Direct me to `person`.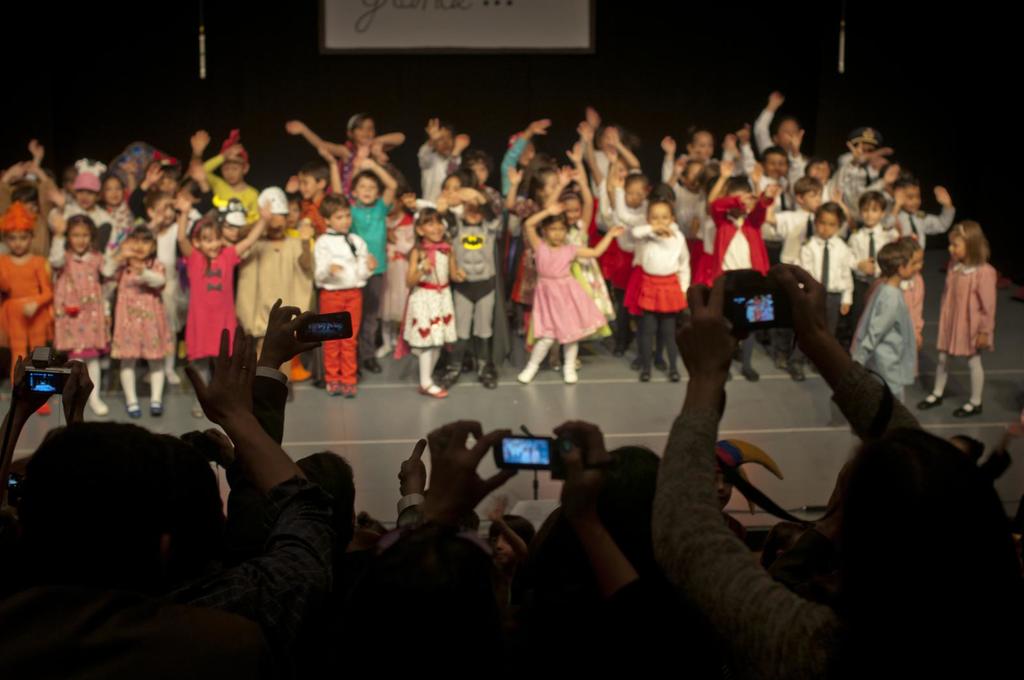
Direction: 296,155,331,234.
